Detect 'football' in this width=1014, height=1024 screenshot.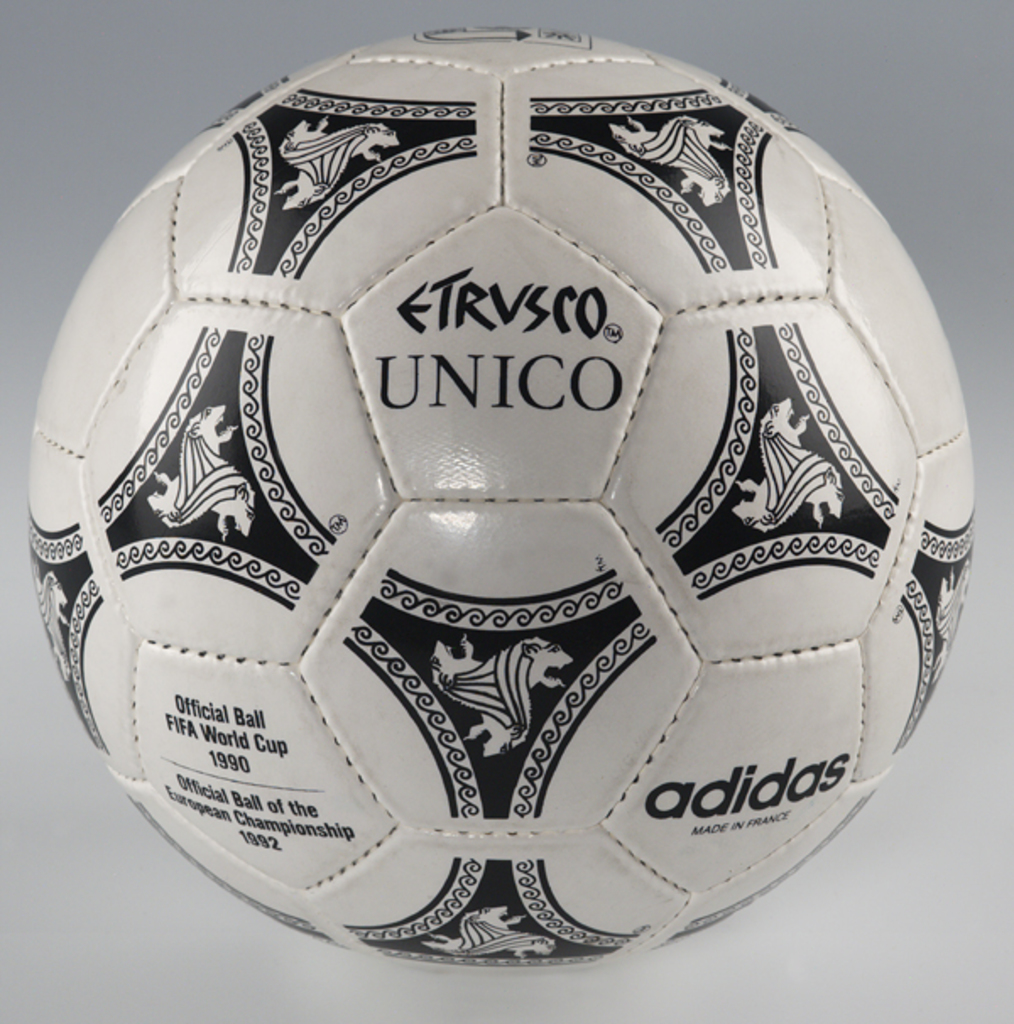
Detection: Rect(24, 24, 977, 973).
